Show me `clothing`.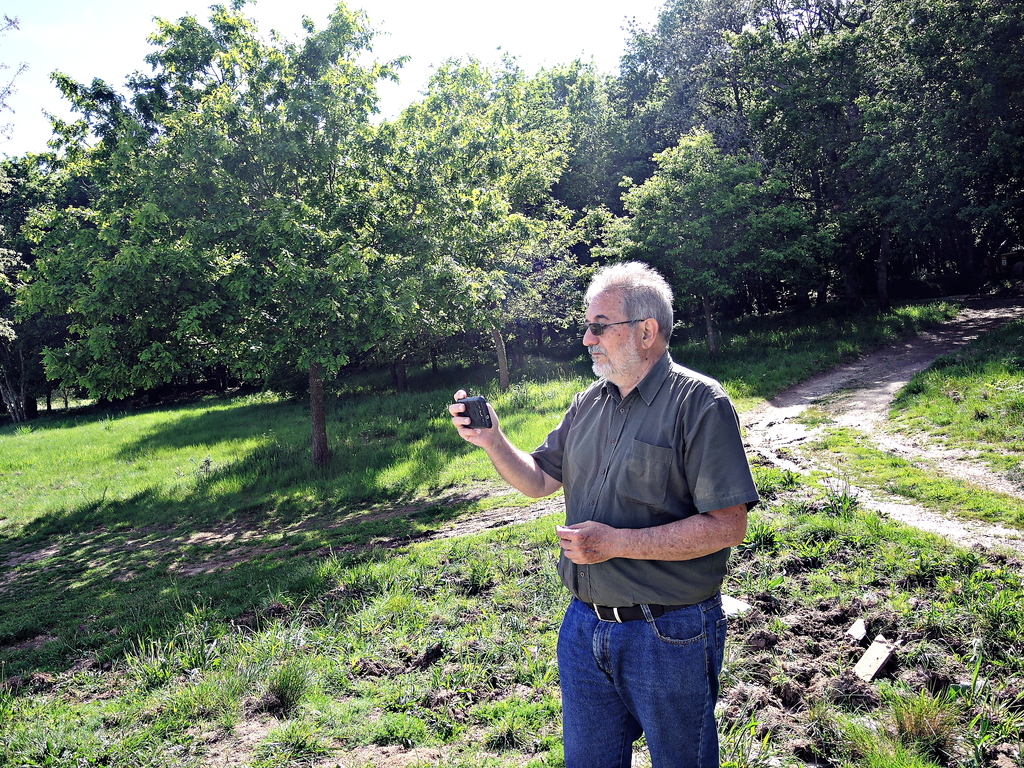
`clothing` is here: <region>519, 344, 758, 610</region>.
